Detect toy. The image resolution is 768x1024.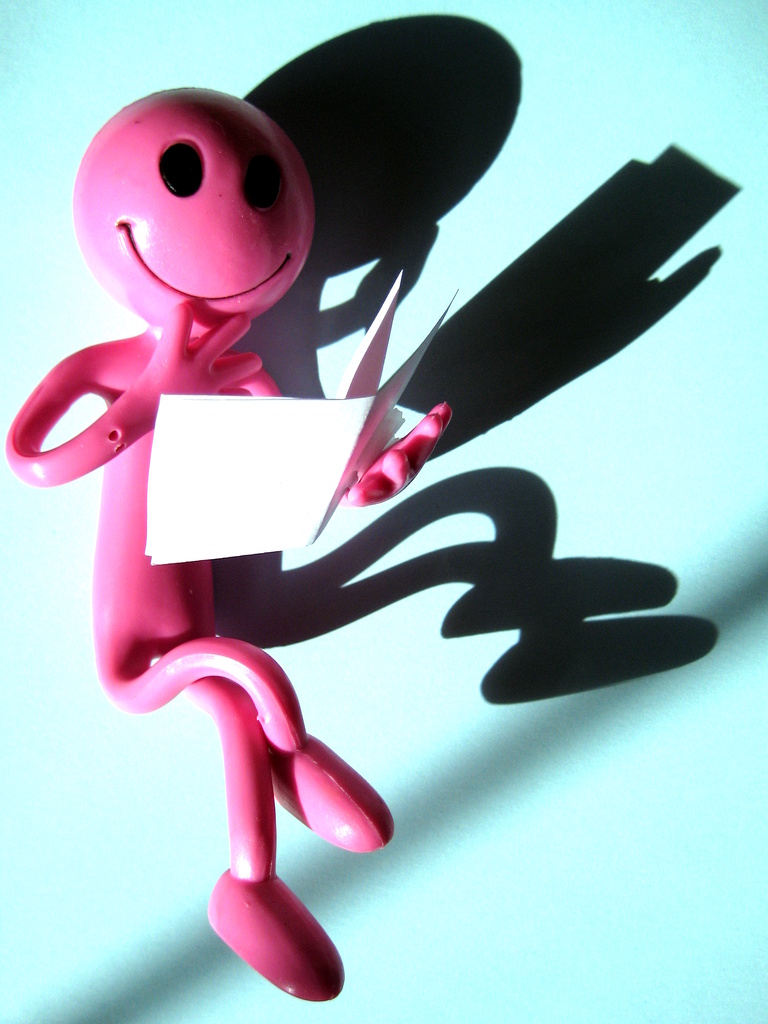
(0,80,447,1004).
